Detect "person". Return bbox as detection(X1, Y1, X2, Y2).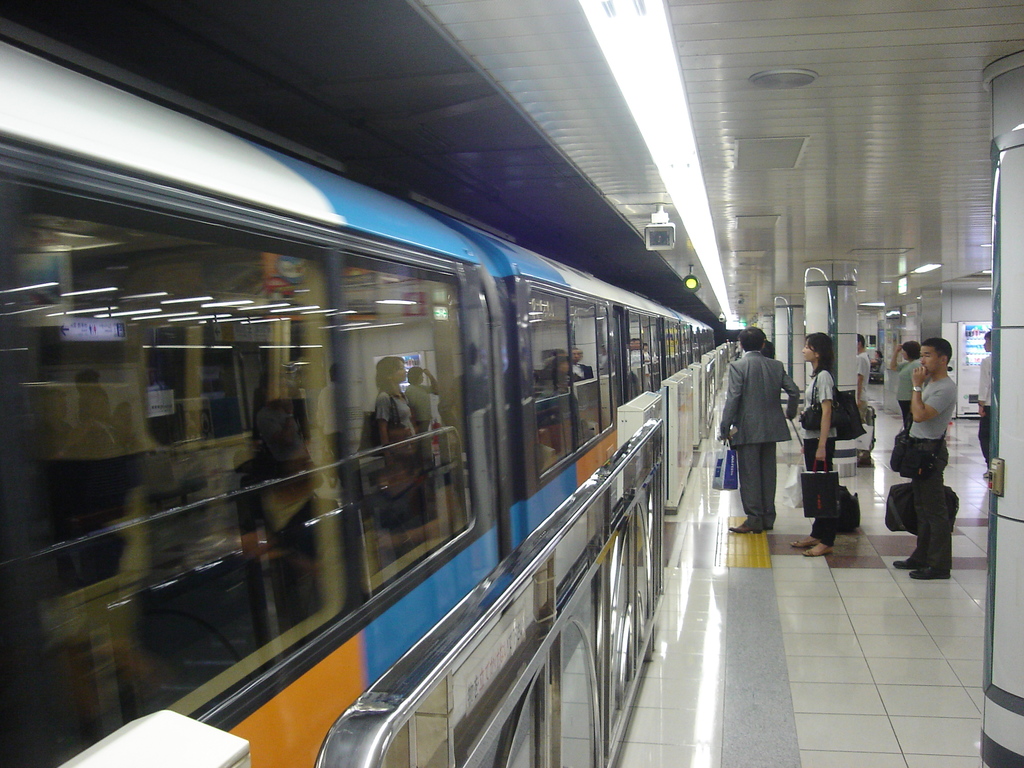
detection(236, 404, 318, 626).
